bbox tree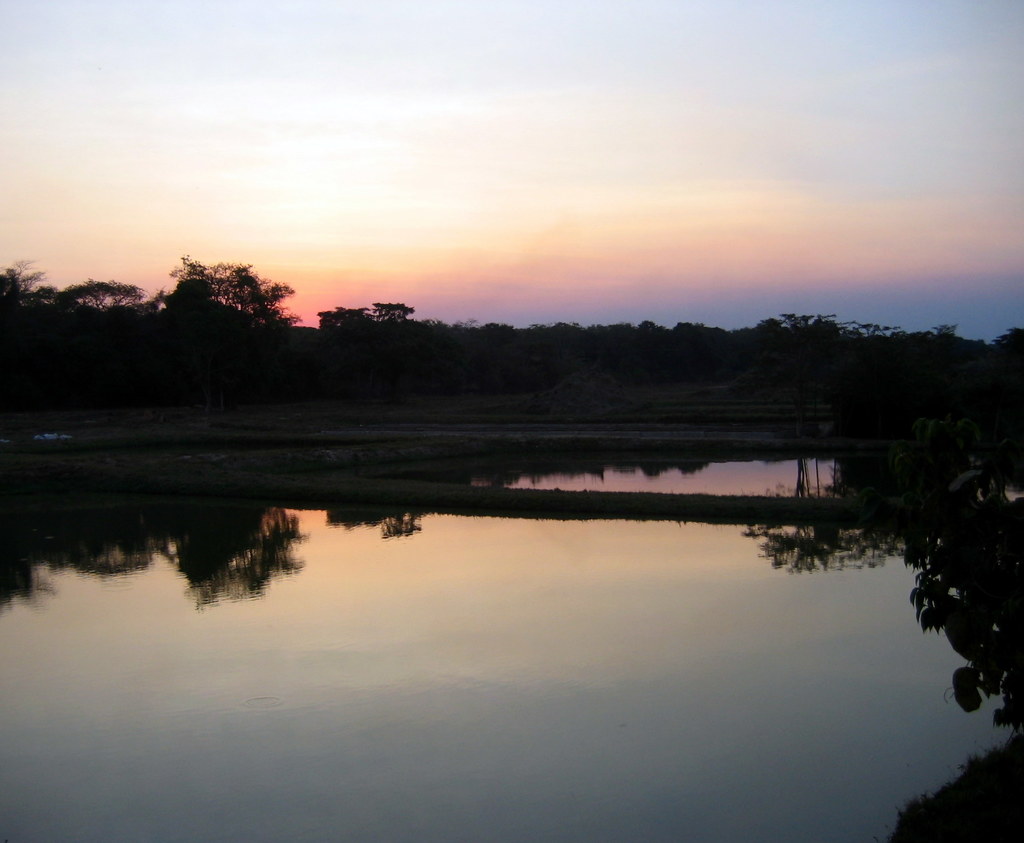
locate(165, 245, 306, 338)
